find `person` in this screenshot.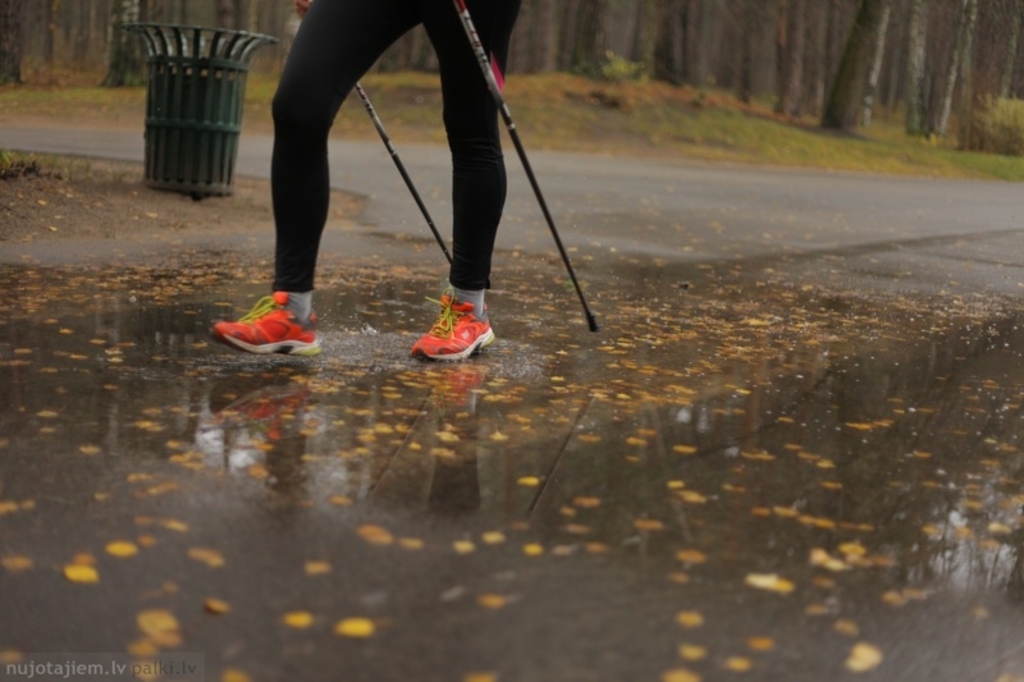
The bounding box for `person` is region(216, 0, 554, 374).
